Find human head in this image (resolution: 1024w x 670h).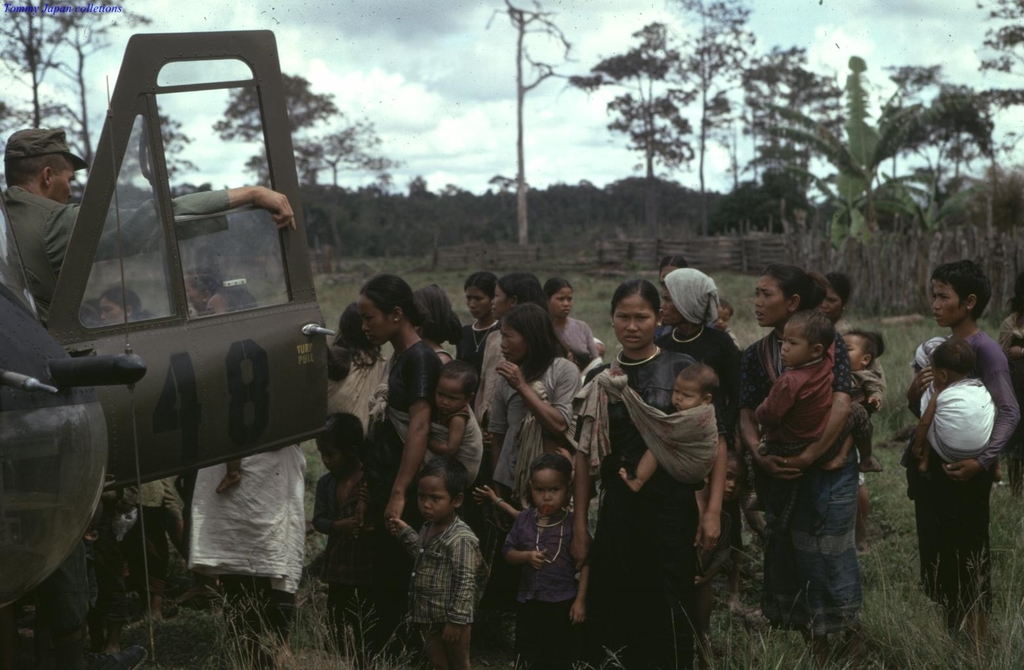
(662,267,721,328).
